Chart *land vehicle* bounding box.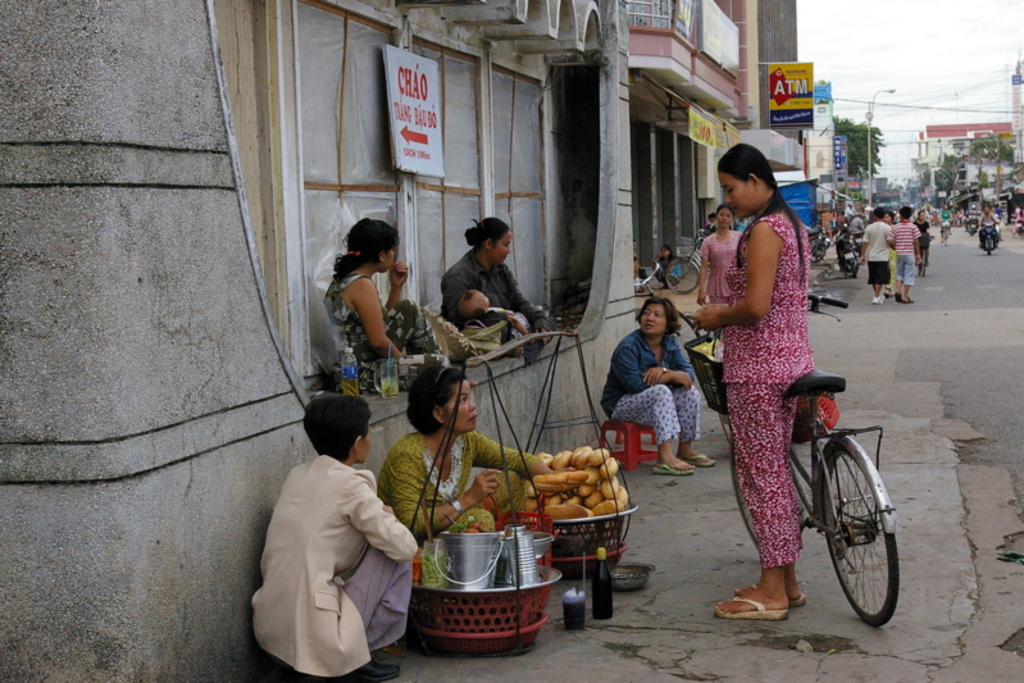
Charted: <bbox>634, 260, 701, 349</bbox>.
